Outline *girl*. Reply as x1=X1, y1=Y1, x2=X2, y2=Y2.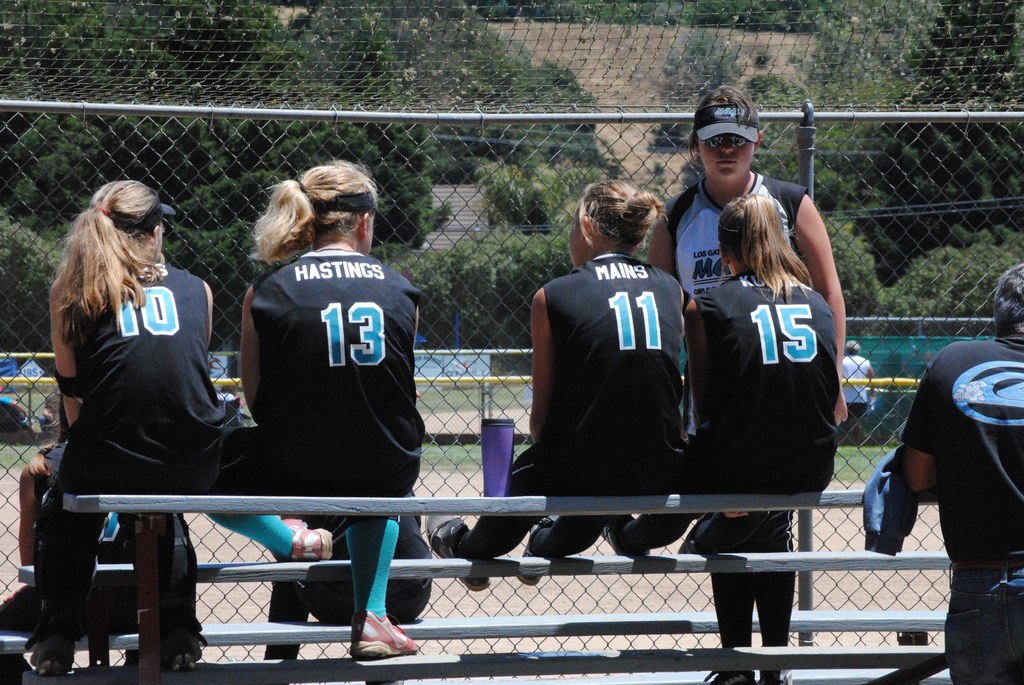
x1=239, y1=157, x2=419, y2=650.
